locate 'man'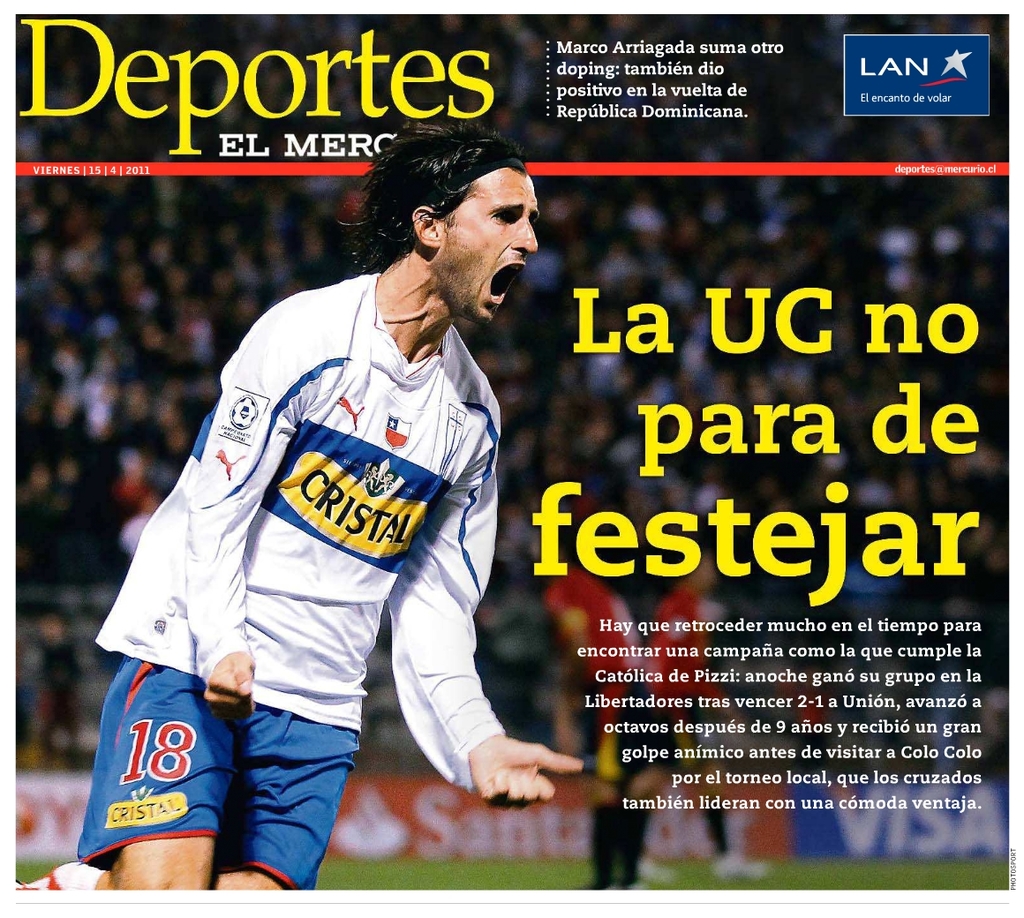
<region>113, 129, 512, 879</region>
